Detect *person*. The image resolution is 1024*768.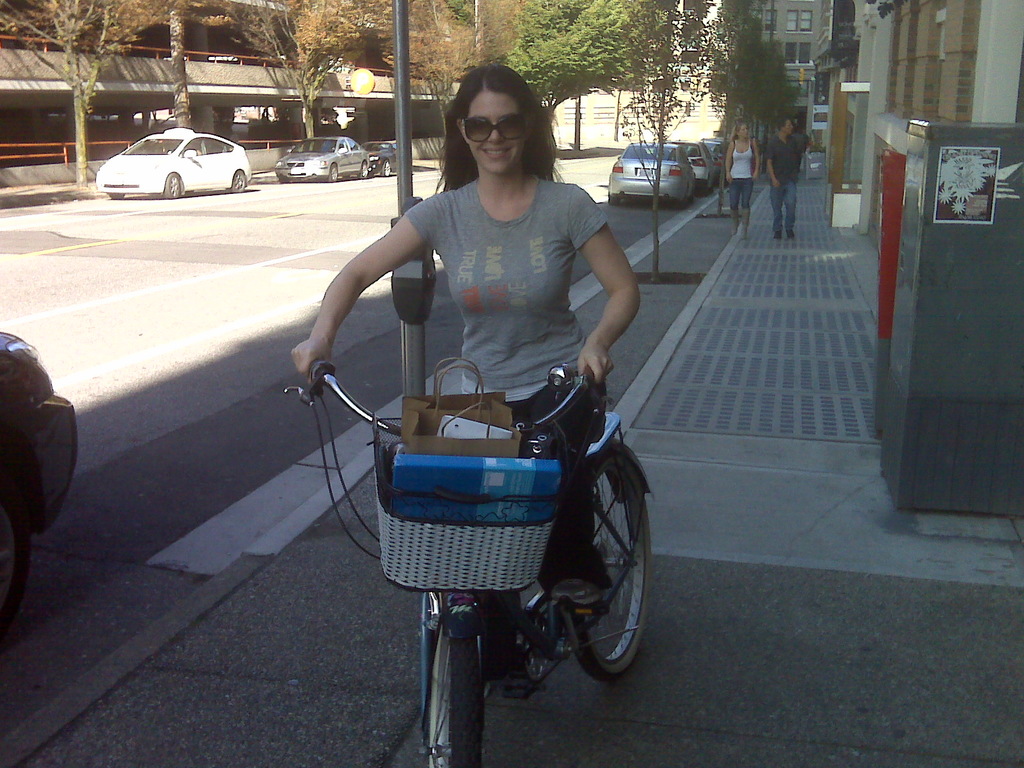
758,117,803,240.
